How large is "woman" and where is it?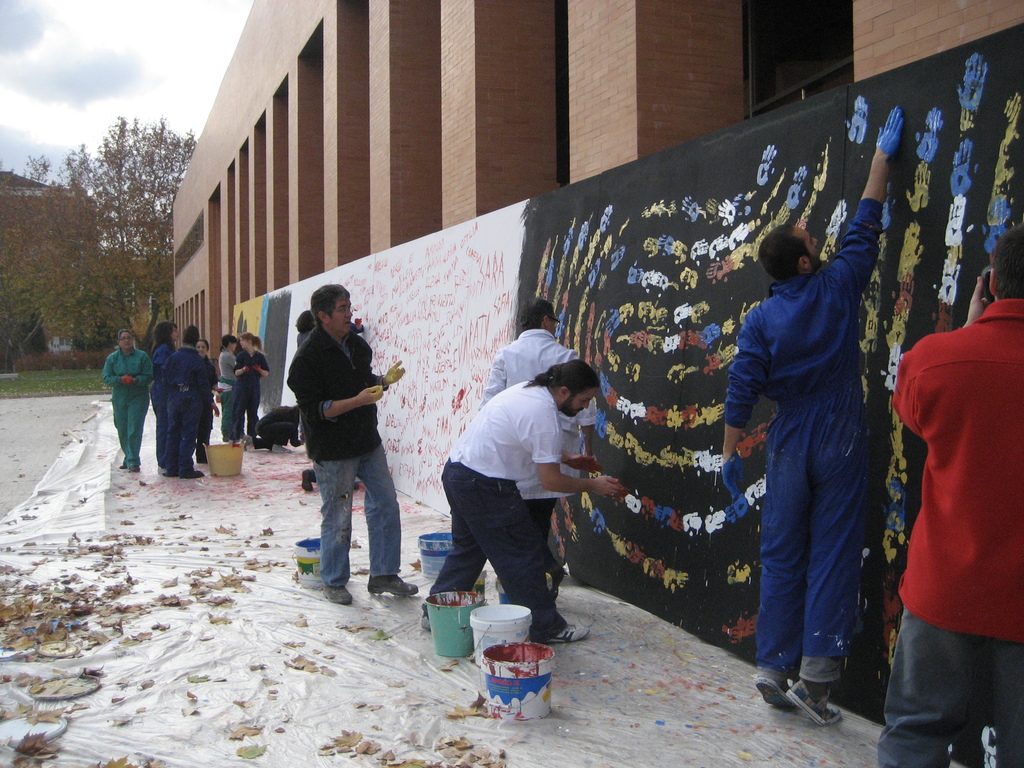
Bounding box: x1=144, y1=320, x2=174, y2=458.
